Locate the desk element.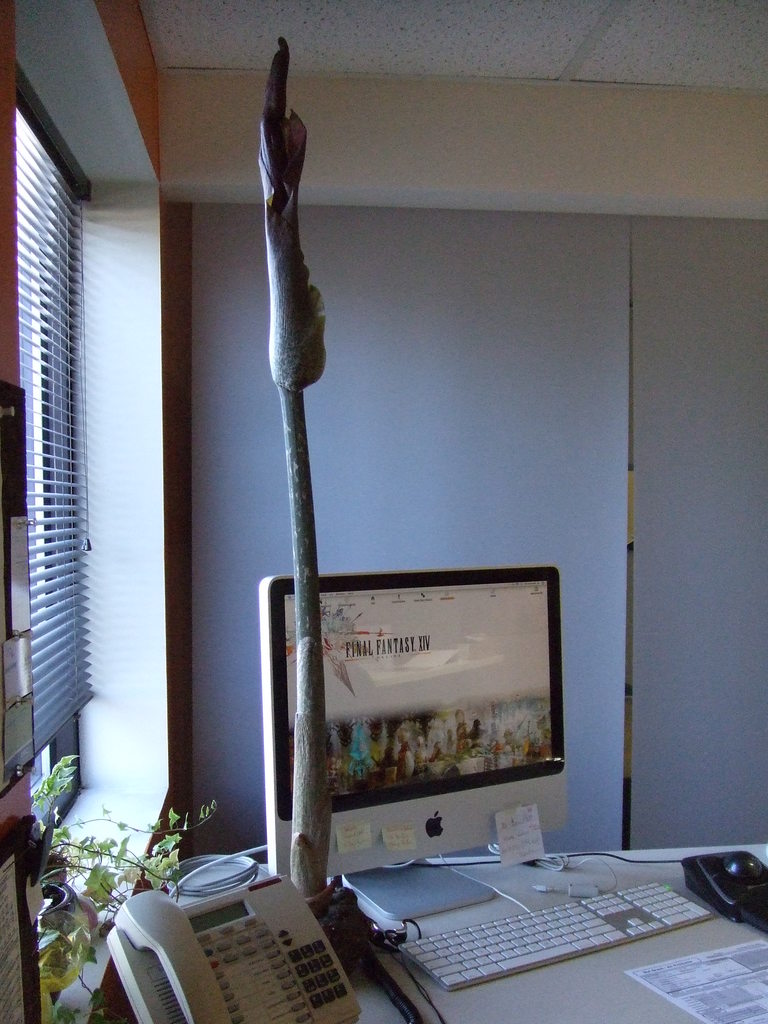
Element bbox: 104,817,767,1023.
